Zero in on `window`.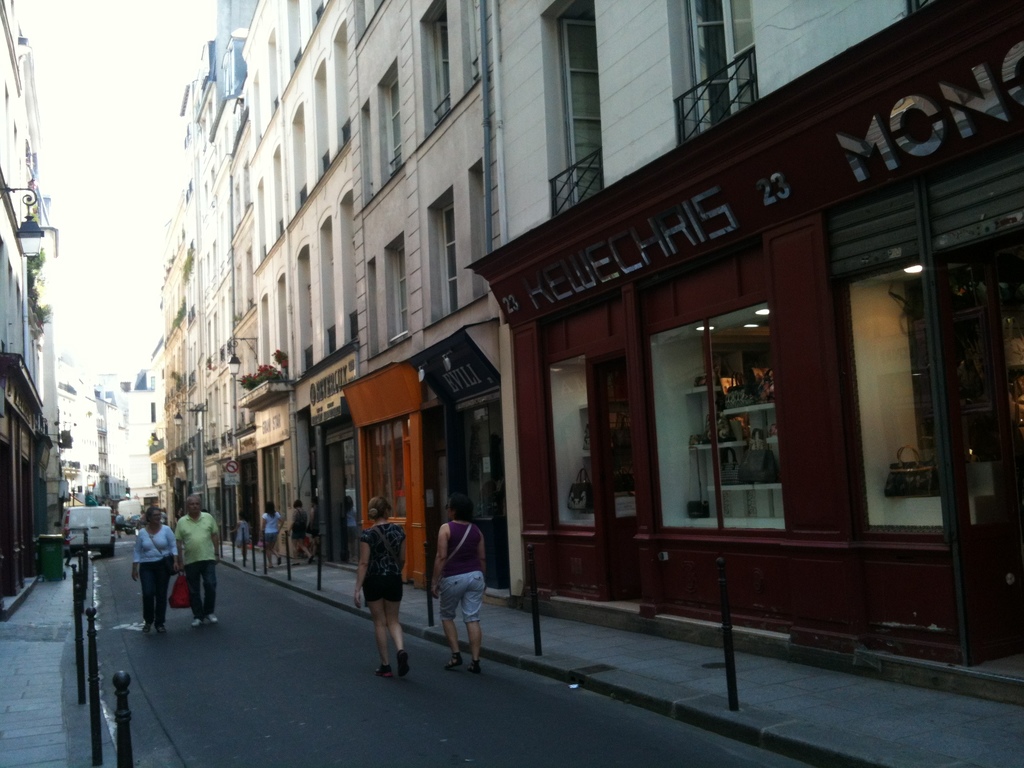
Zeroed in: bbox(837, 226, 1023, 533).
